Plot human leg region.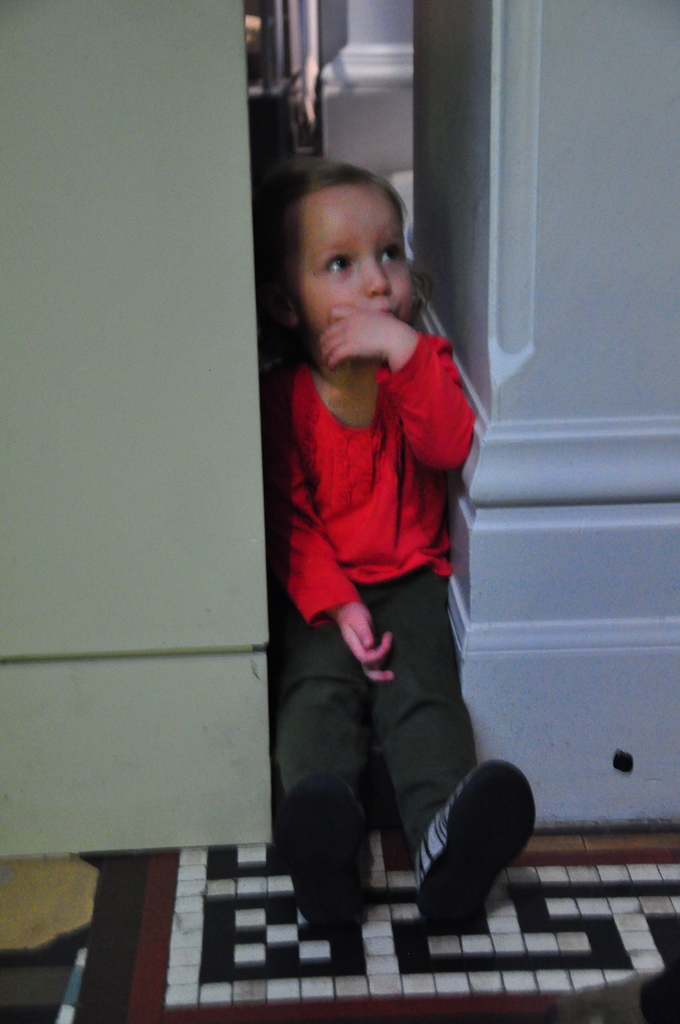
Plotted at Rect(369, 570, 536, 929).
